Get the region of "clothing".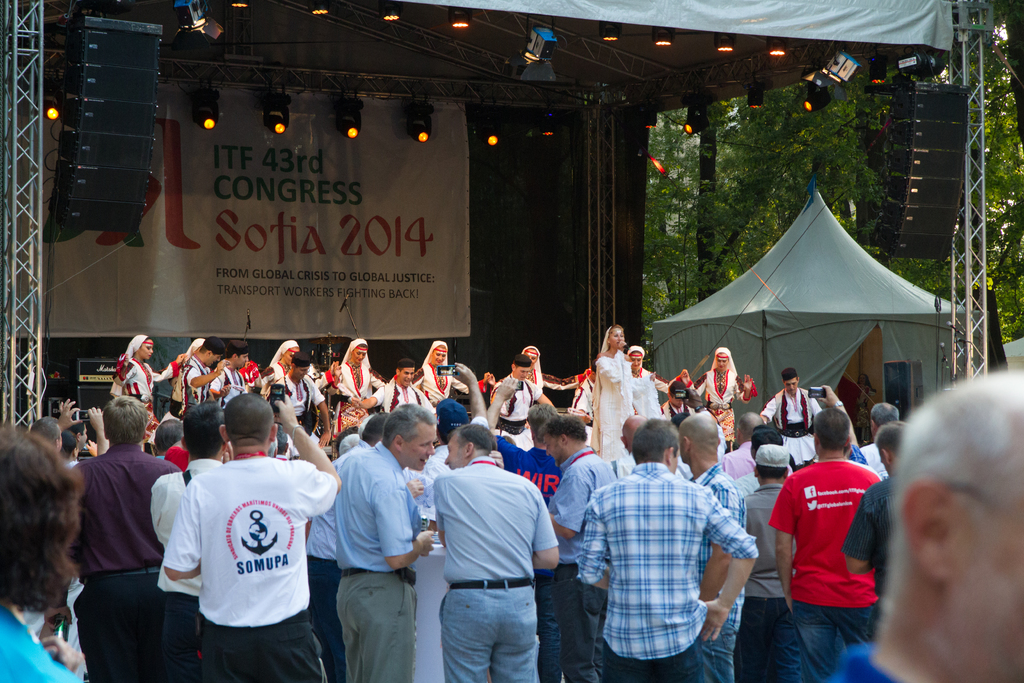
[845, 441, 868, 466].
